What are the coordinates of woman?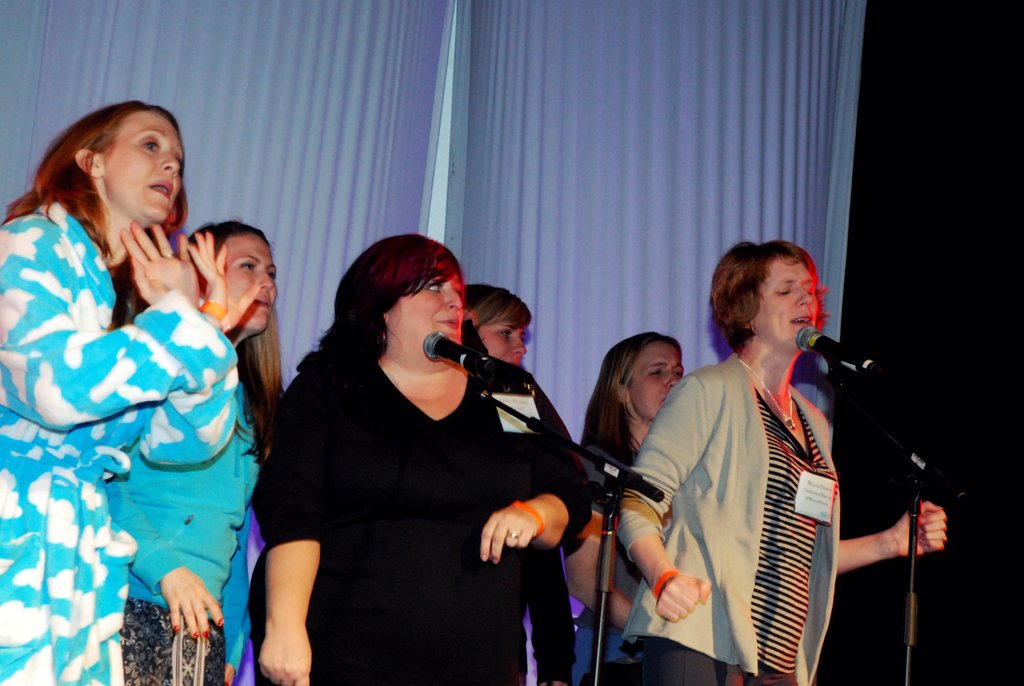
{"x1": 248, "y1": 233, "x2": 594, "y2": 685}.
